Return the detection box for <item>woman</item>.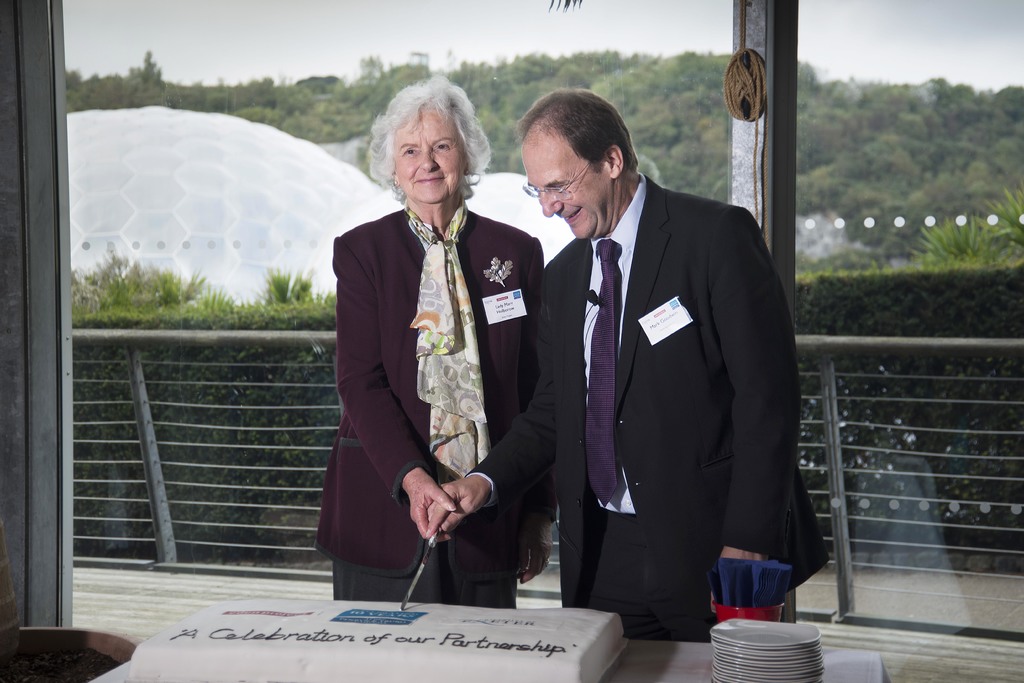
[326, 95, 524, 623].
